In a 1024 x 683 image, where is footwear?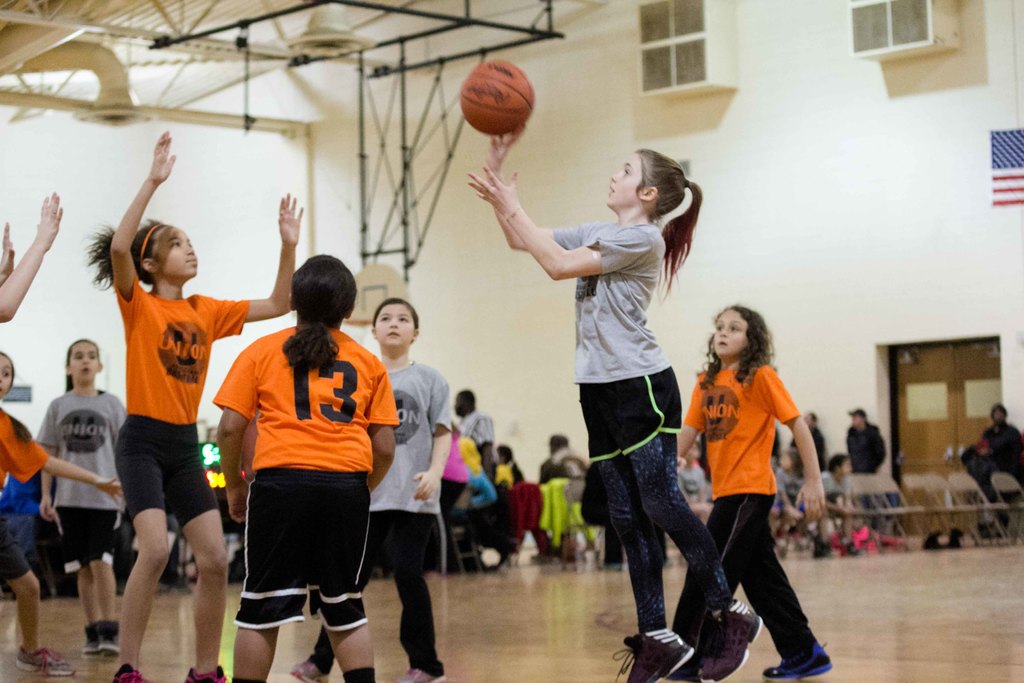
locate(83, 636, 121, 653).
